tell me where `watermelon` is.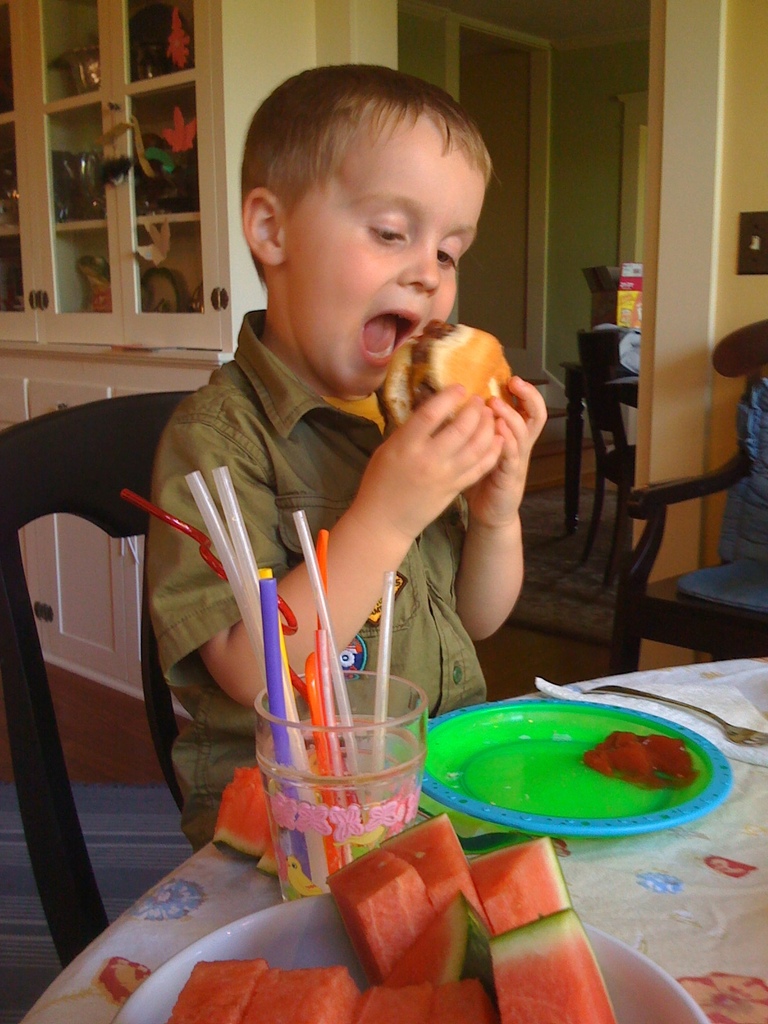
`watermelon` is at rect(259, 839, 291, 881).
